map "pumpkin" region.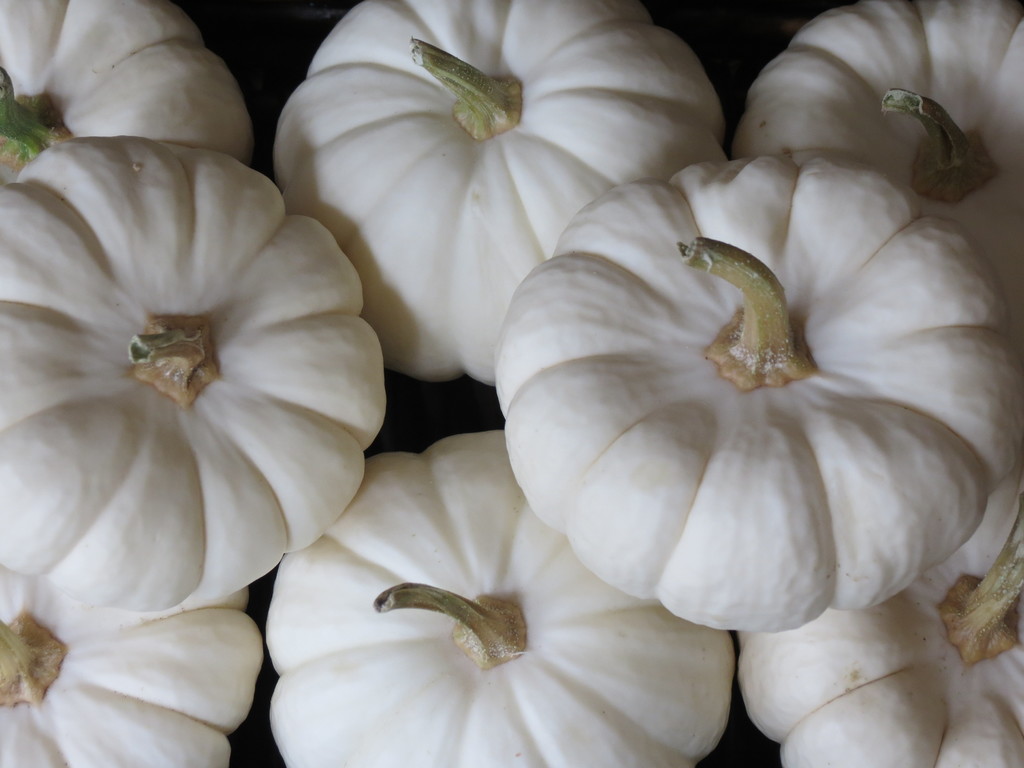
Mapped to 263/428/737/767.
